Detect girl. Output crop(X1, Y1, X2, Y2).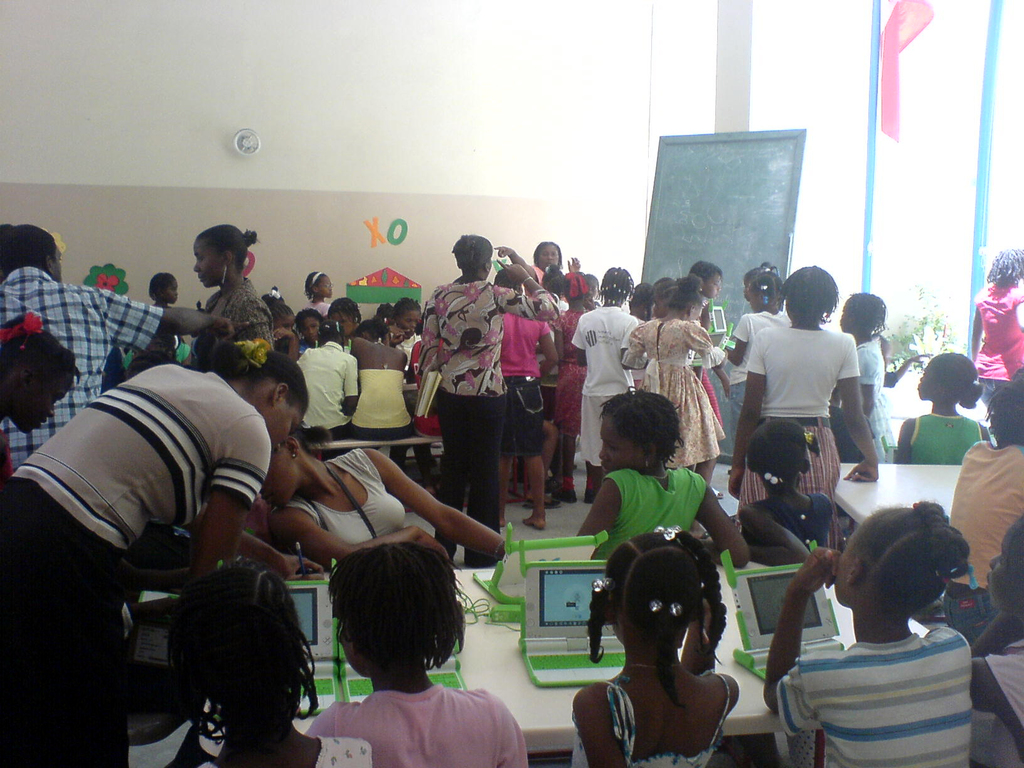
crop(969, 518, 1023, 767).
